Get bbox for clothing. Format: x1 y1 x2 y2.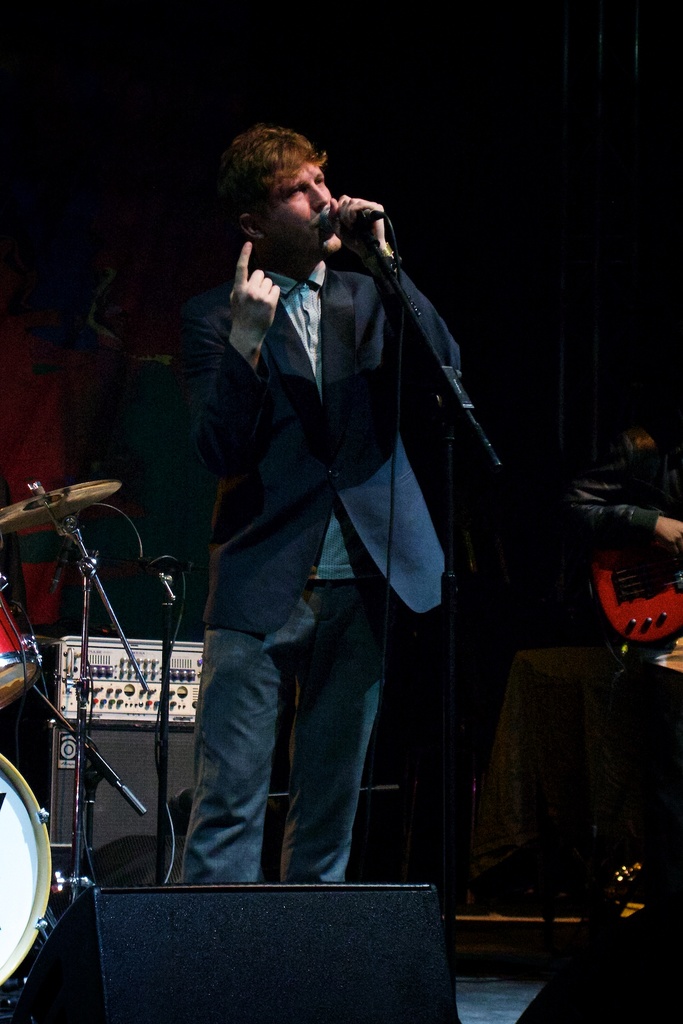
550 430 682 811.
